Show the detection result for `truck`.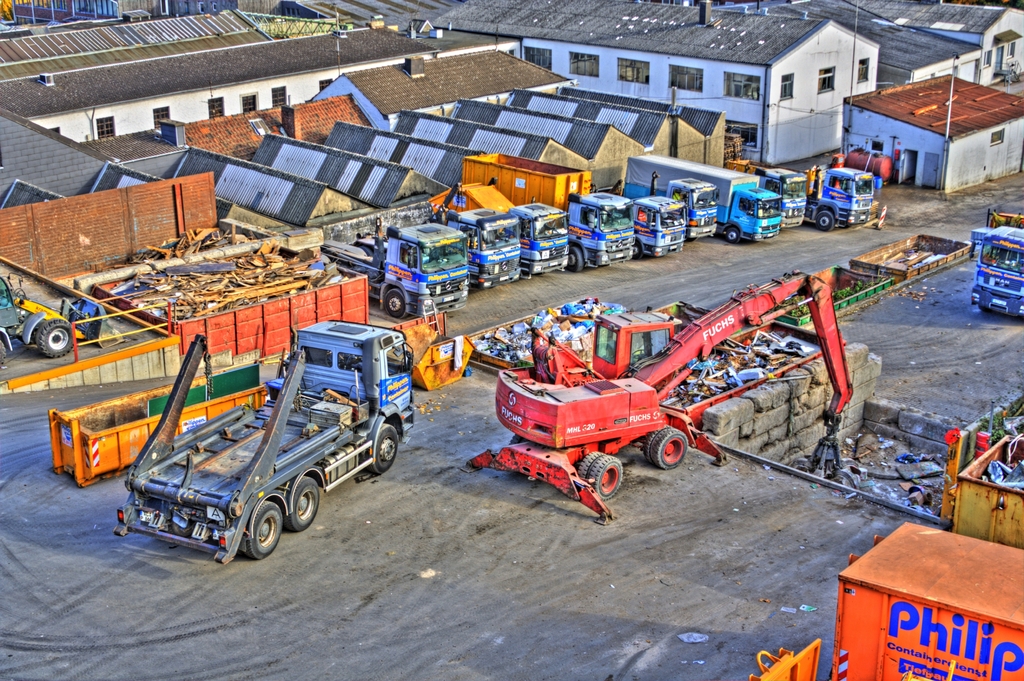
(x1=803, y1=166, x2=876, y2=226).
